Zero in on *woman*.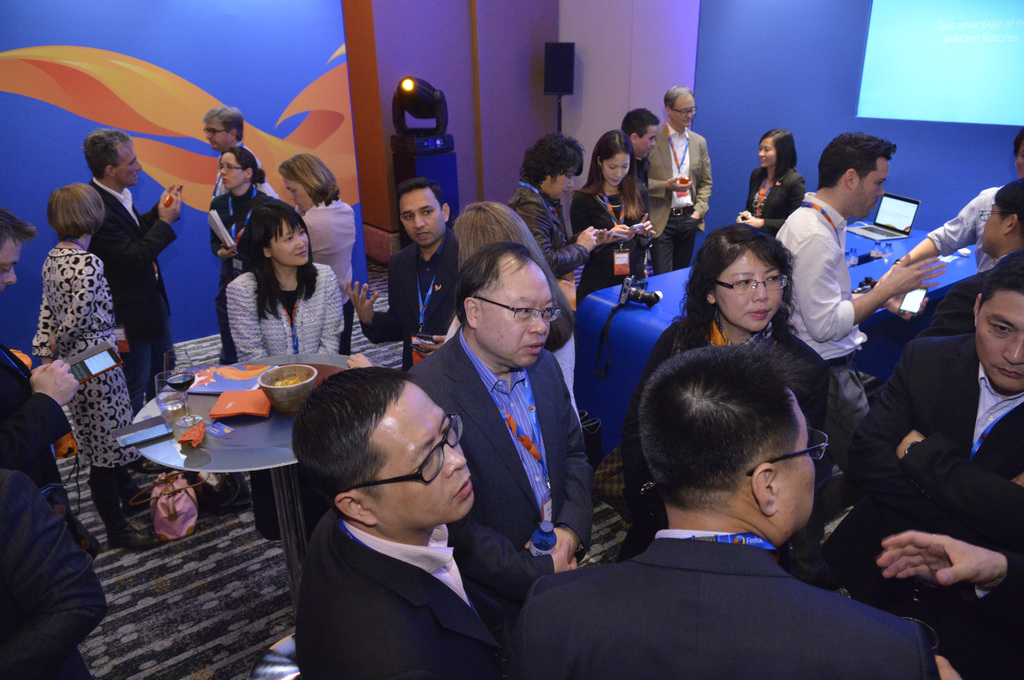
Zeroed in: l=608, t=218, r=836, b=560.
